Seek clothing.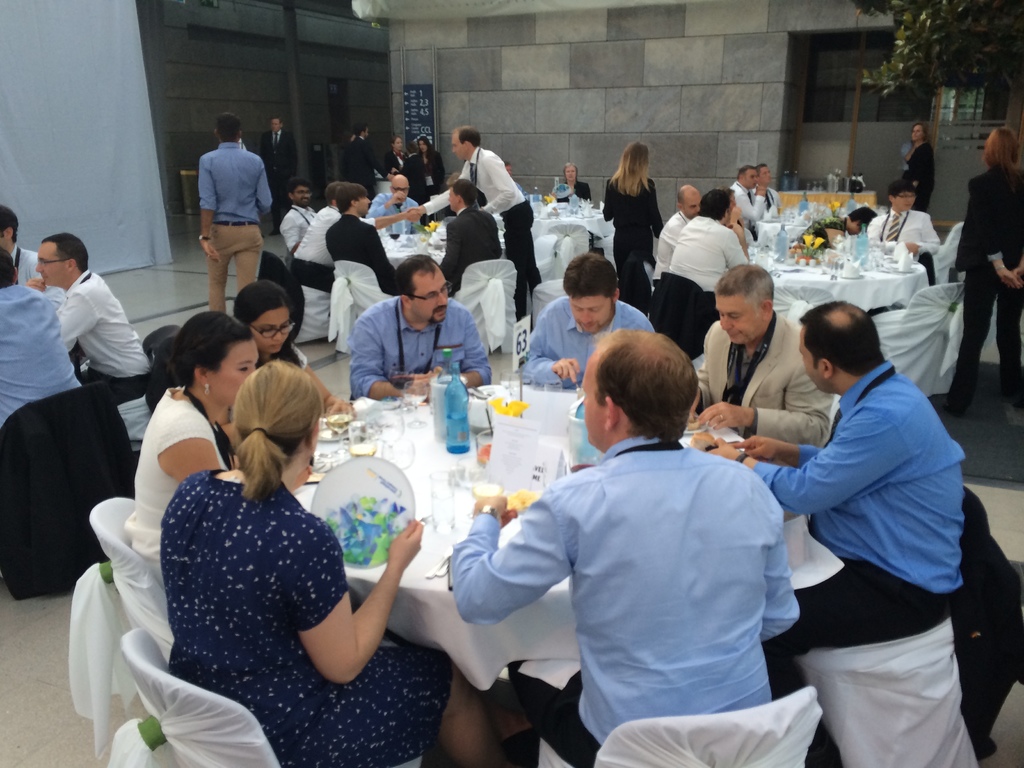
l=294, t=209, r=367, b=280.
